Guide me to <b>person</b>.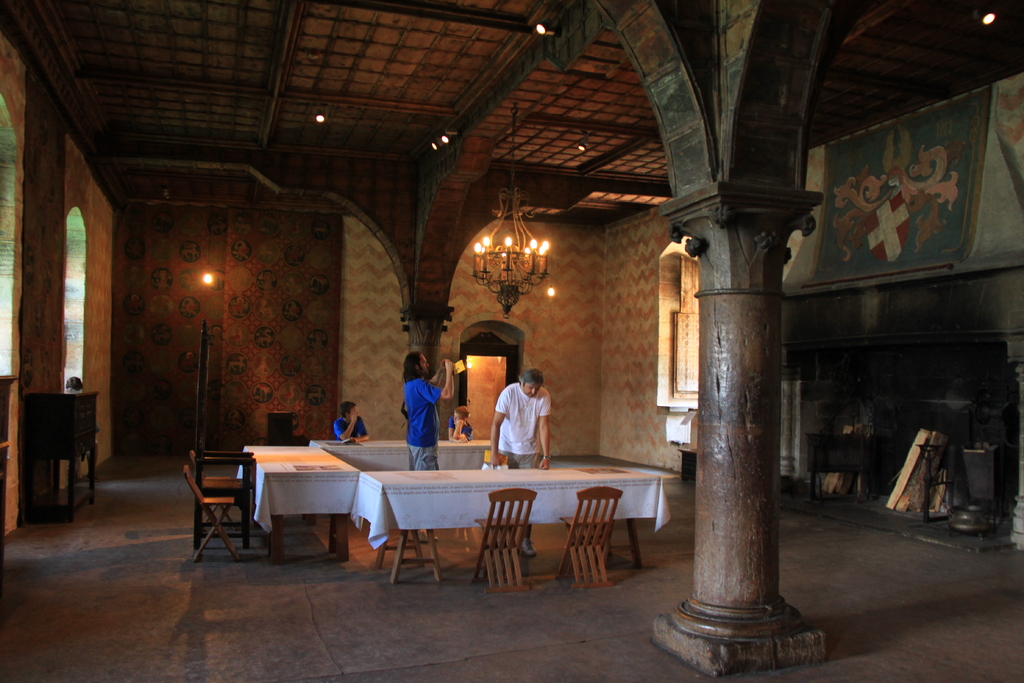
Guidance: l=328, t=400, r=372, b=443.
